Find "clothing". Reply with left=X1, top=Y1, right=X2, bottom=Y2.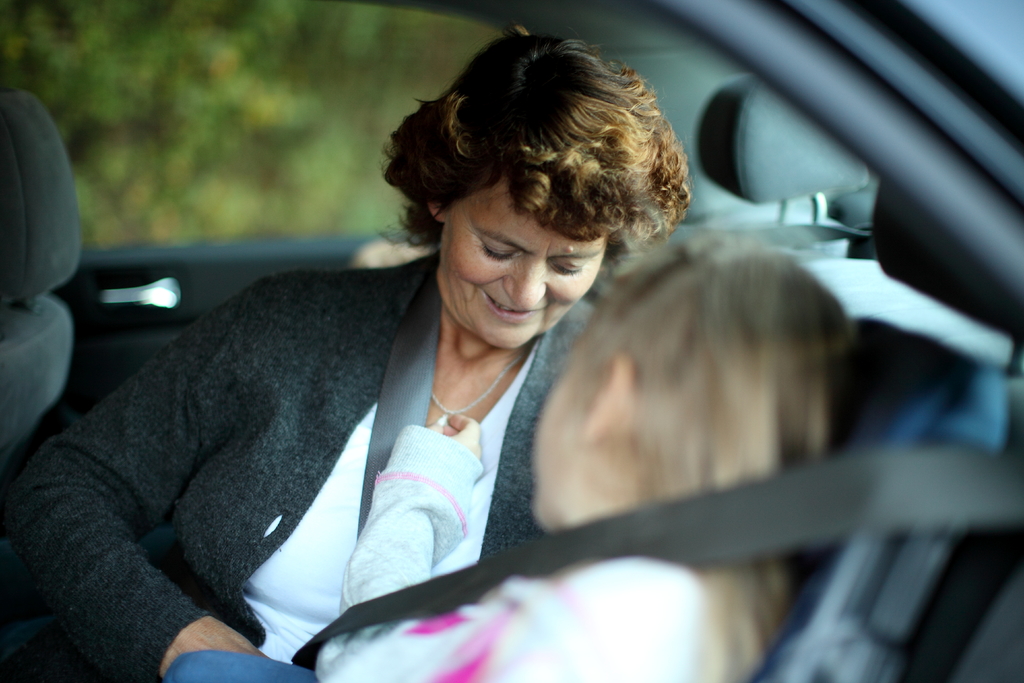
left=166, top=427, right=717, bottom=682.
